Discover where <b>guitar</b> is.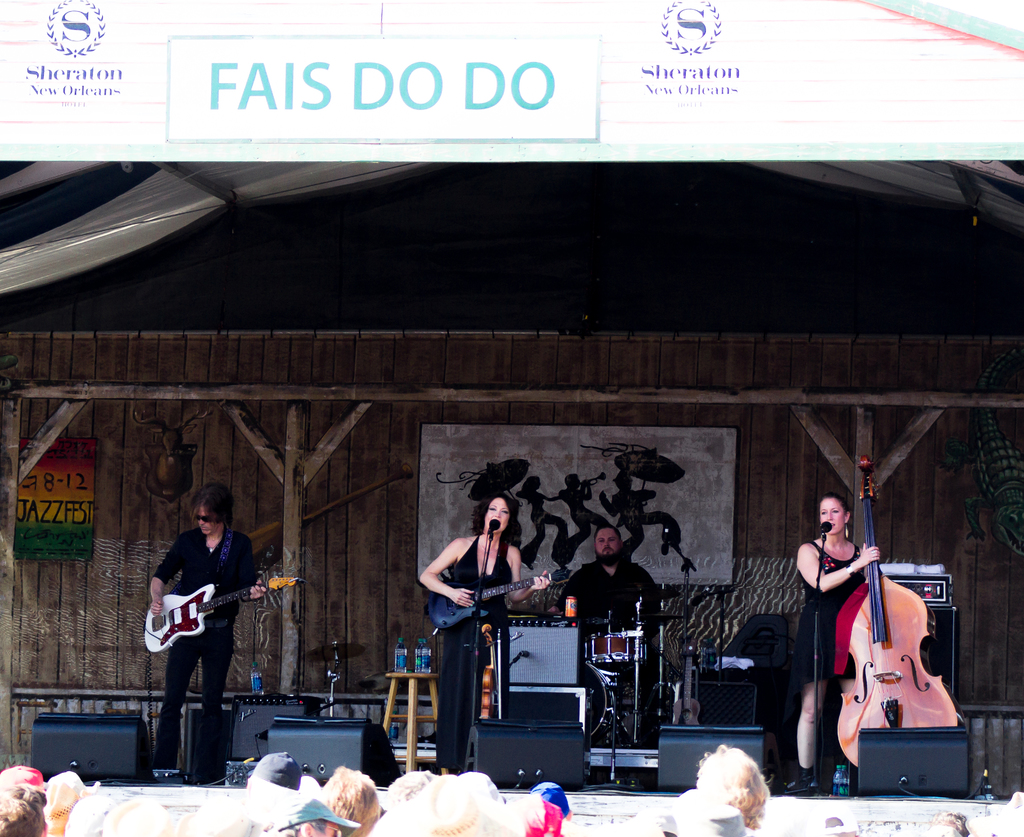
Discovered at detection(142, 569, 309, 654).
